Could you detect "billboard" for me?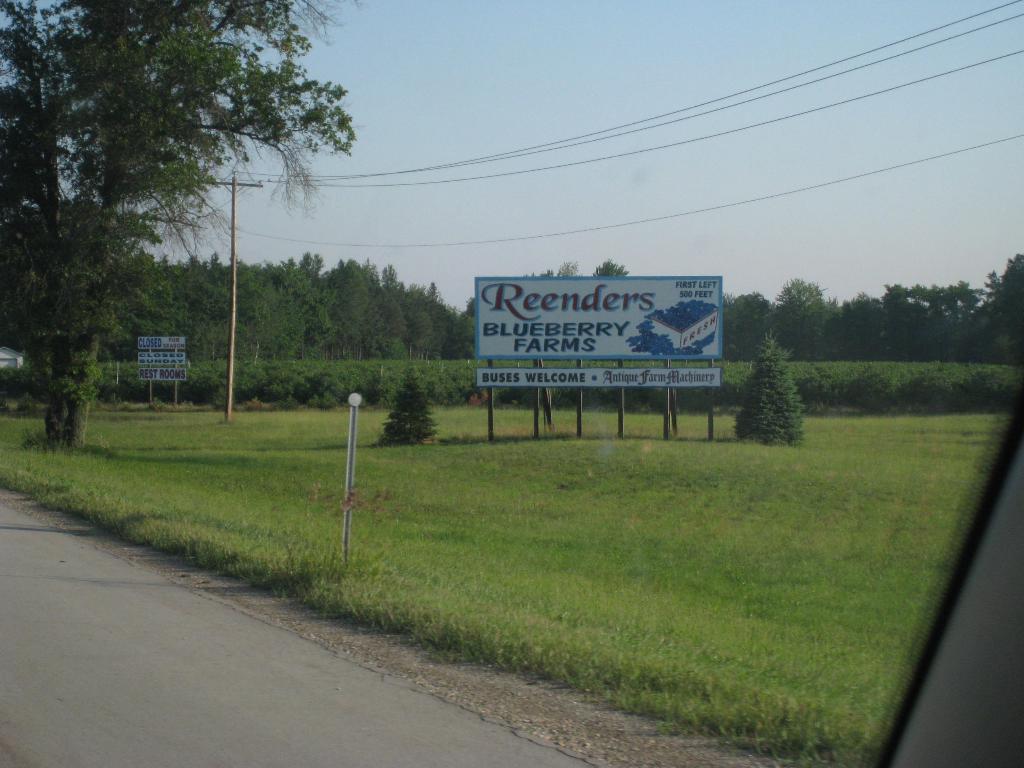
Detection result: [477,274,725,356].
